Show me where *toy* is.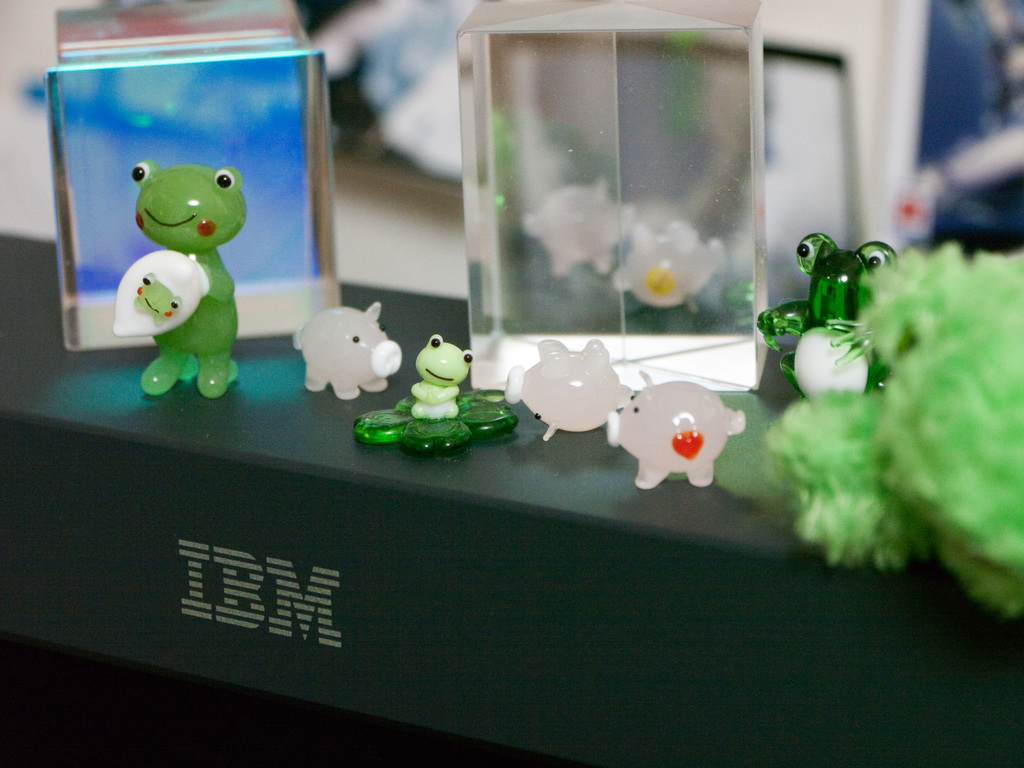
*toy* is at bbox=[289, 306, 401, 403].
